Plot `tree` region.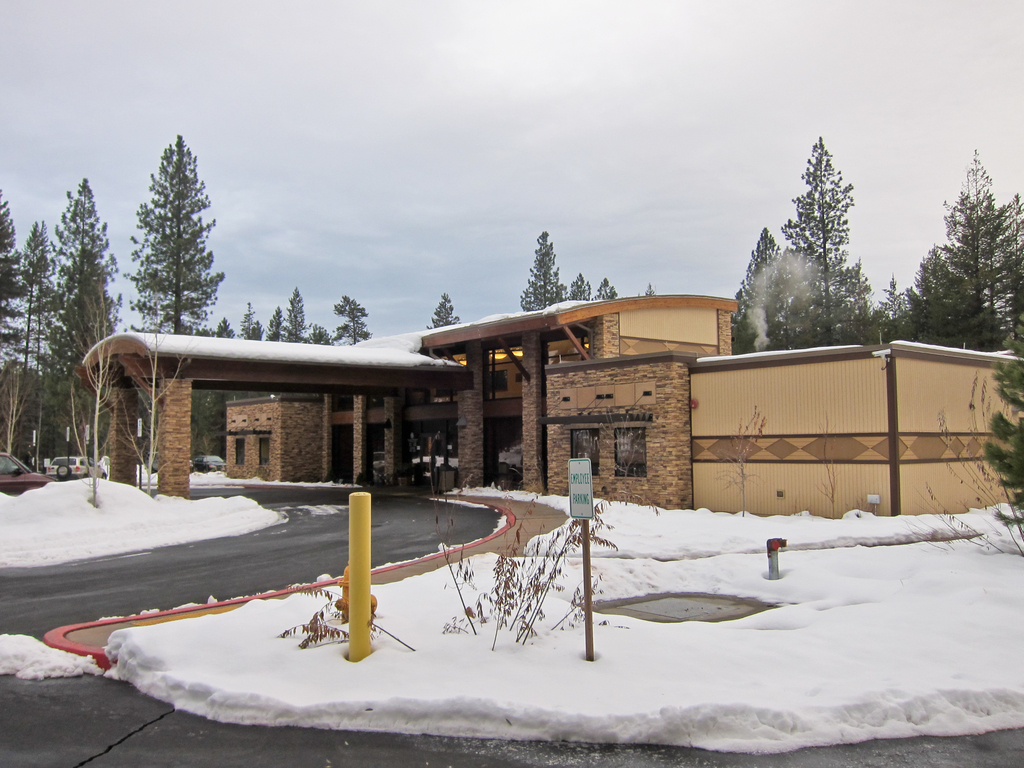
Plotted at x1=593, y1=270, x2=620, y2=298.
